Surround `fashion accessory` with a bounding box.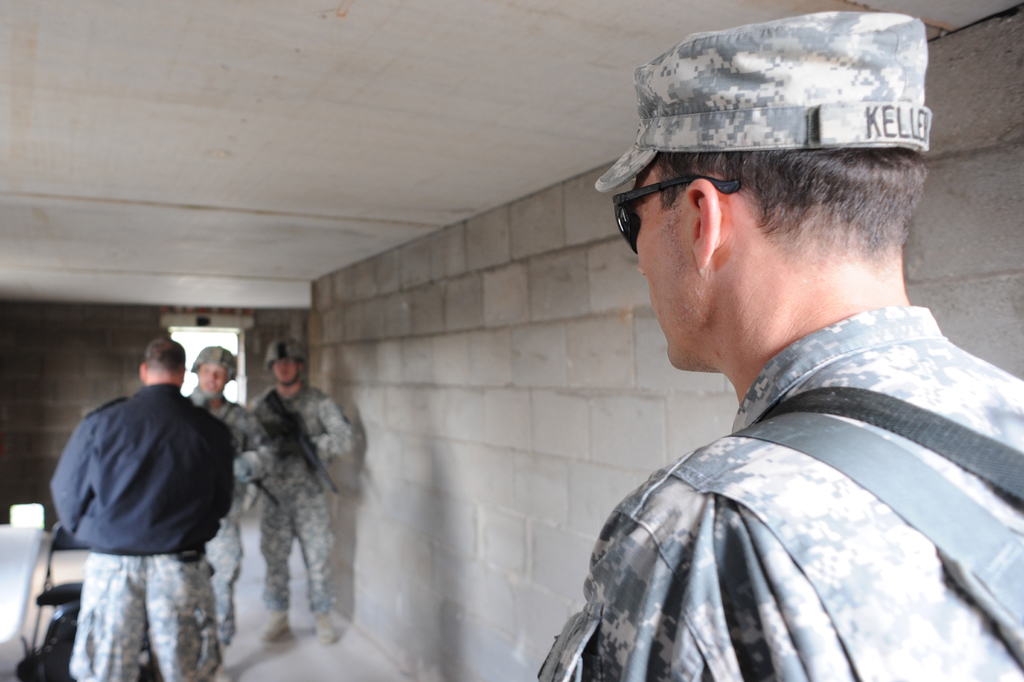
Rect(597, 8, 931, 185).
